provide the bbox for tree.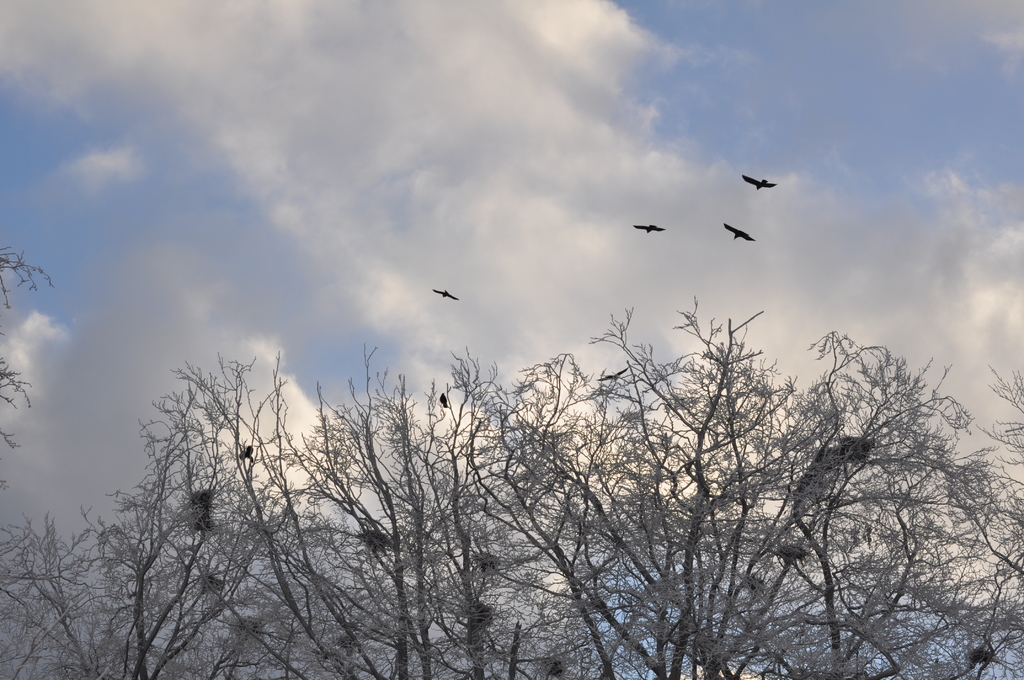
box(0, 302, 1023, 679).
